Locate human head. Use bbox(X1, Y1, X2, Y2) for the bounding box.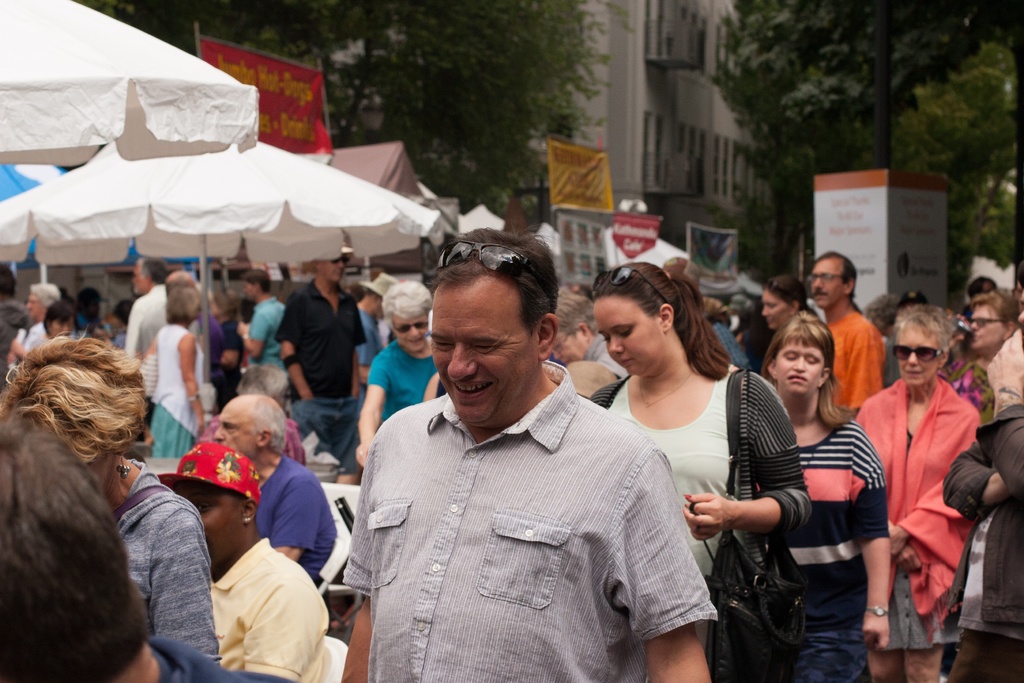
bbox(0, 336, 147, 482).
